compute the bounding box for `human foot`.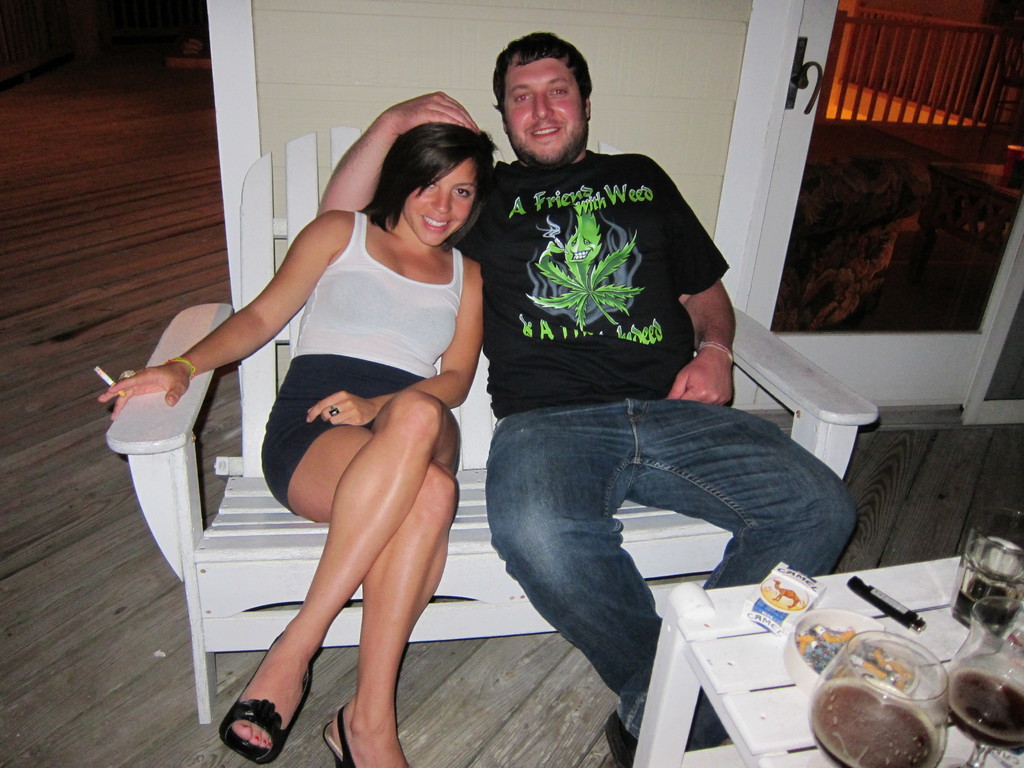
left=226, top=618, right=316, bottom=751.
